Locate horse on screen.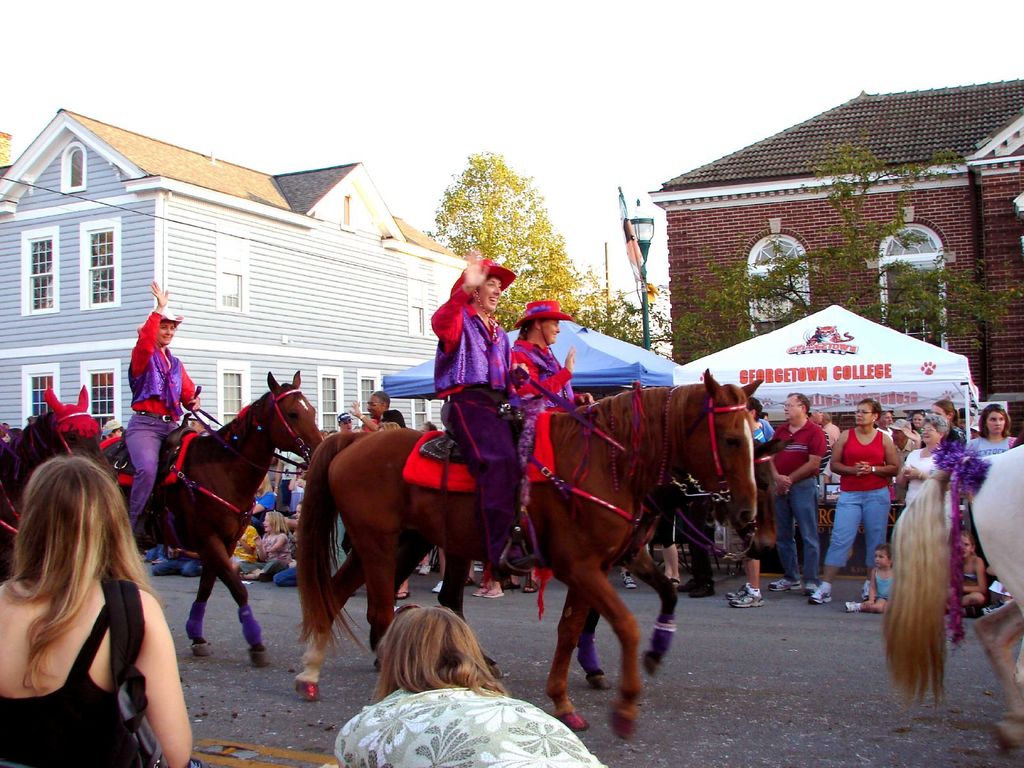
On screen at locate(440, 431, 782, 694).
